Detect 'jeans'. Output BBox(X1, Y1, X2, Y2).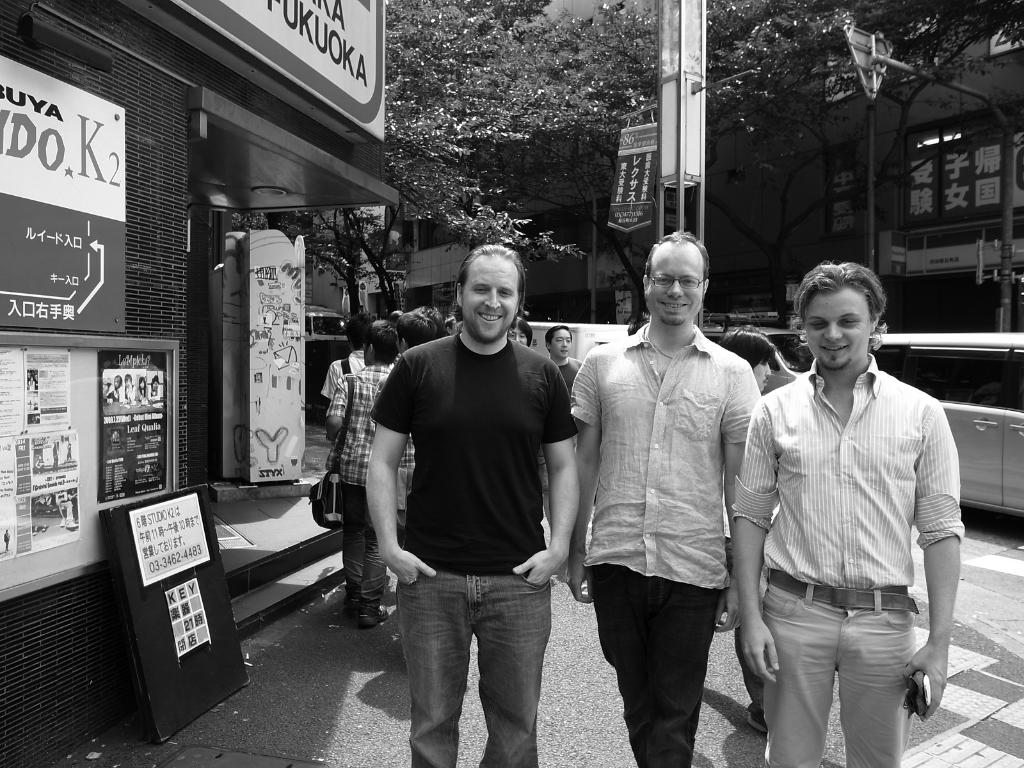
BBox(403, 572, 552, 767).
